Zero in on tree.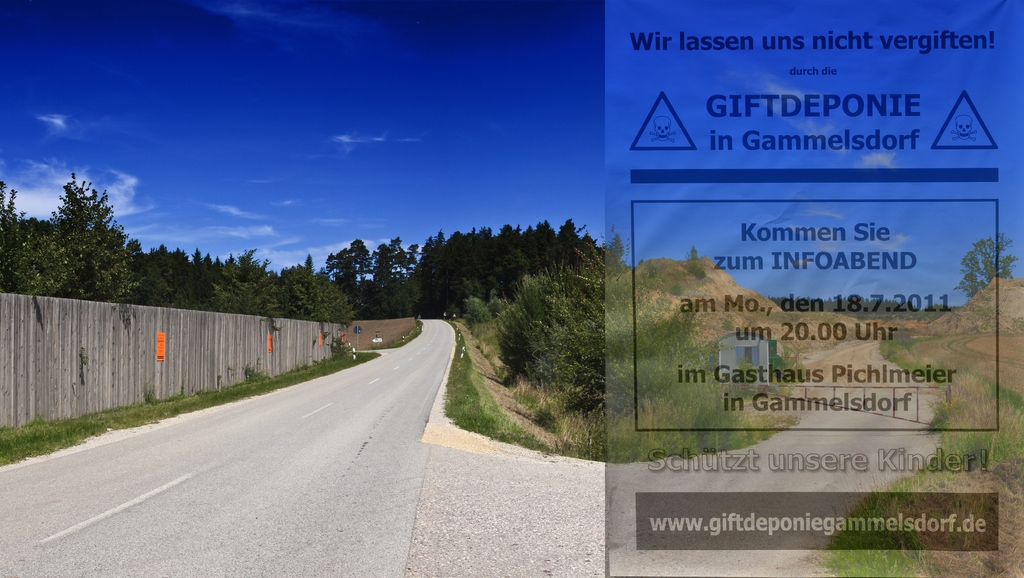
Zeroed in: {"left": 259, "top": 260, "right": 293, "bottom": 321}.
